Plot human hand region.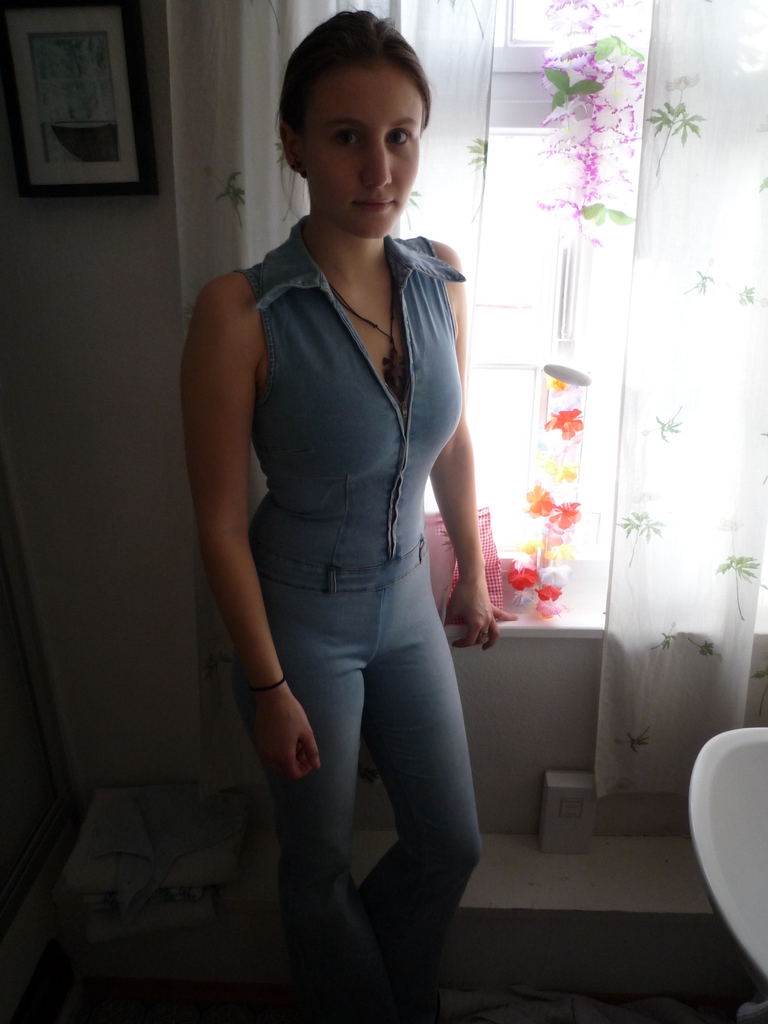
Plotted at [256,672,324,804].
